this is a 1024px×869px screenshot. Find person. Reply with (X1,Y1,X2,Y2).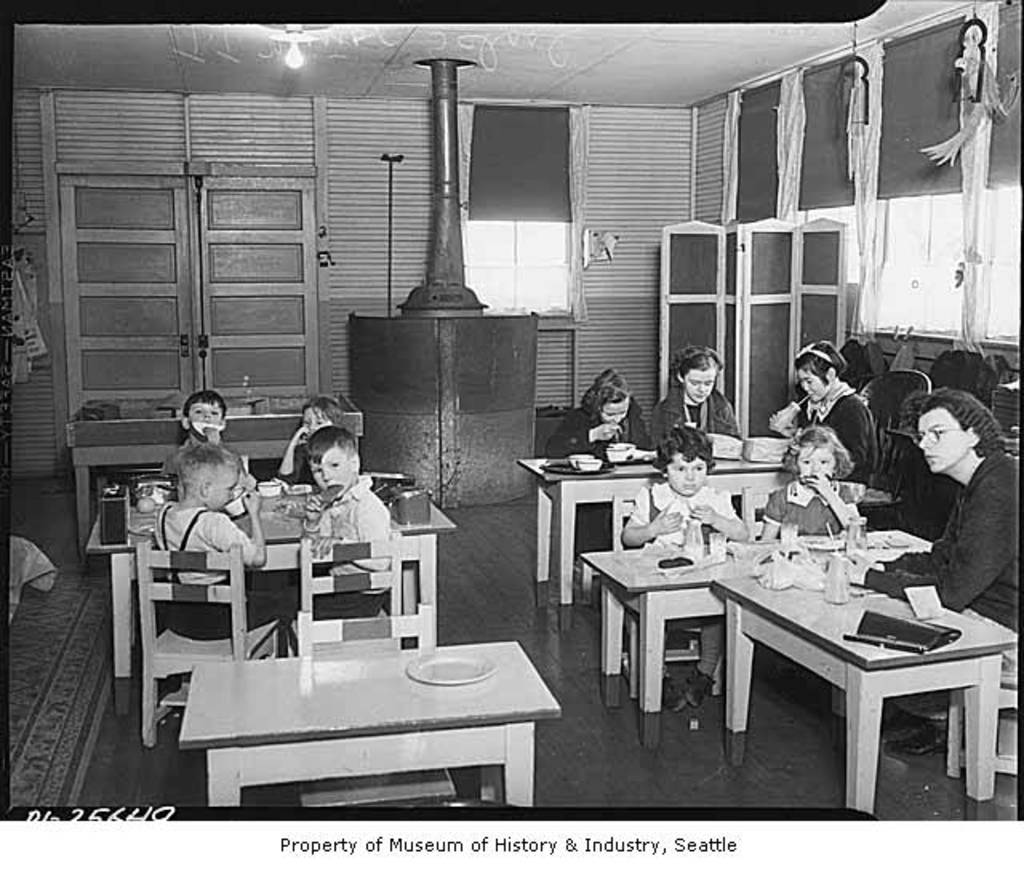
(280,427,406,647).
